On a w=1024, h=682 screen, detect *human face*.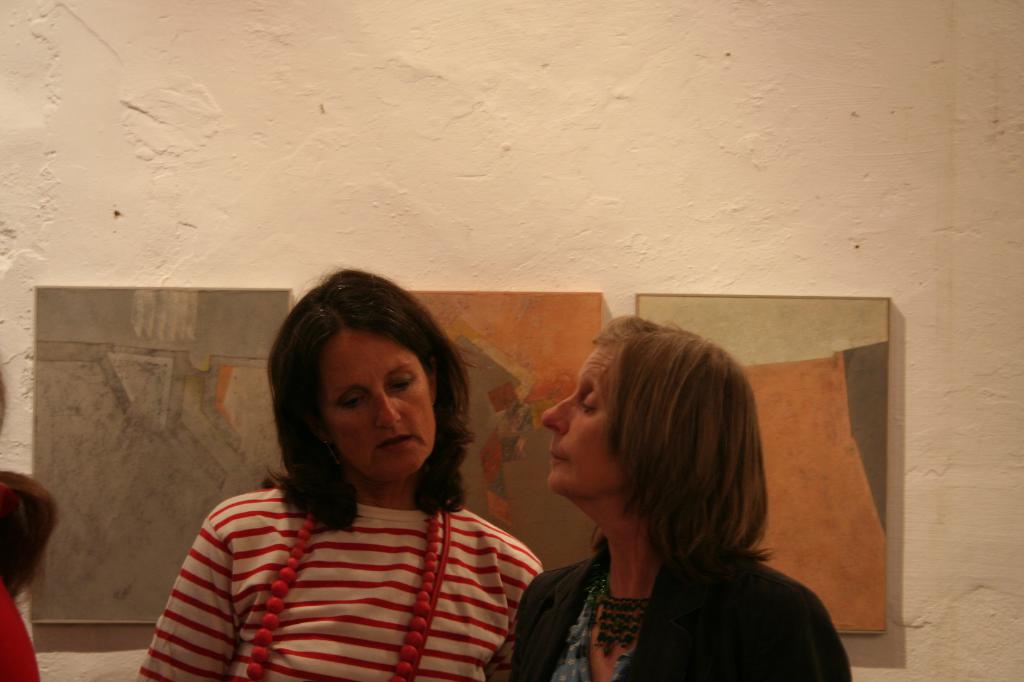
<bbox>320, 333, 435, 478</bbox>.
